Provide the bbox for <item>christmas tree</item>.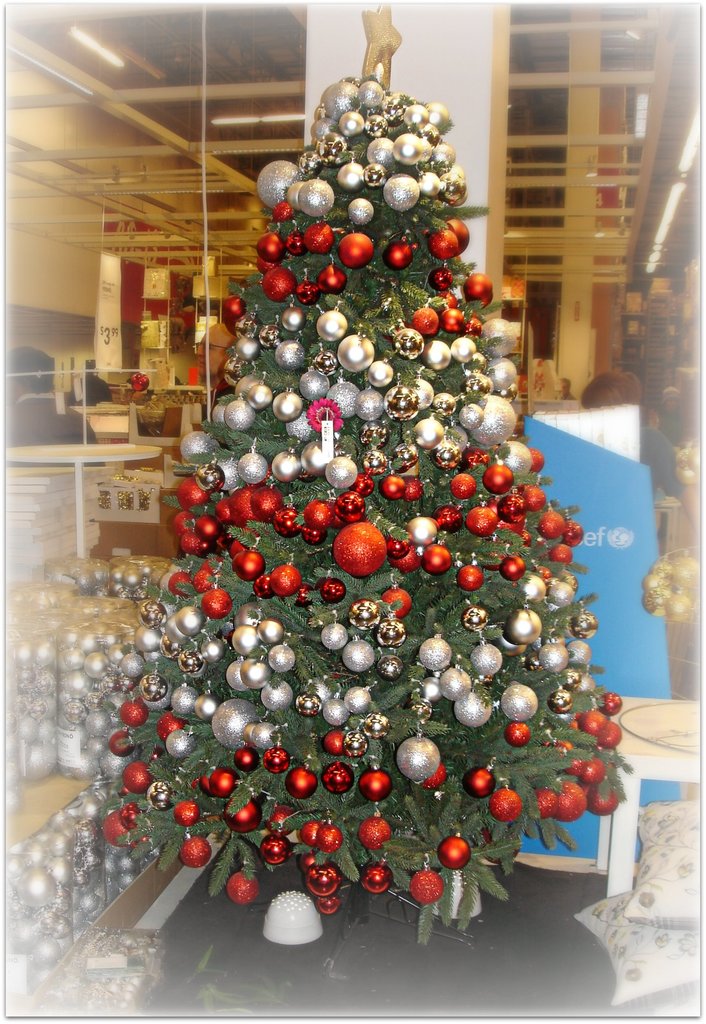
locate(86, 0, 638, 950).
